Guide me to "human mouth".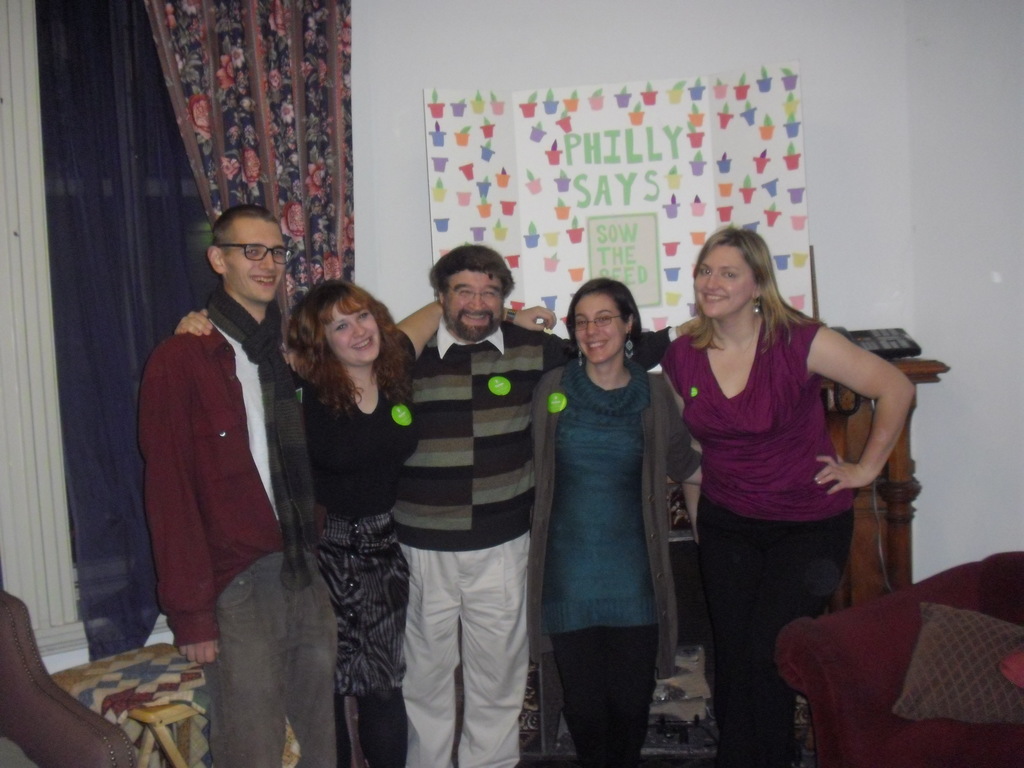
Guidance: BBox(582, 340, 610, 353).
